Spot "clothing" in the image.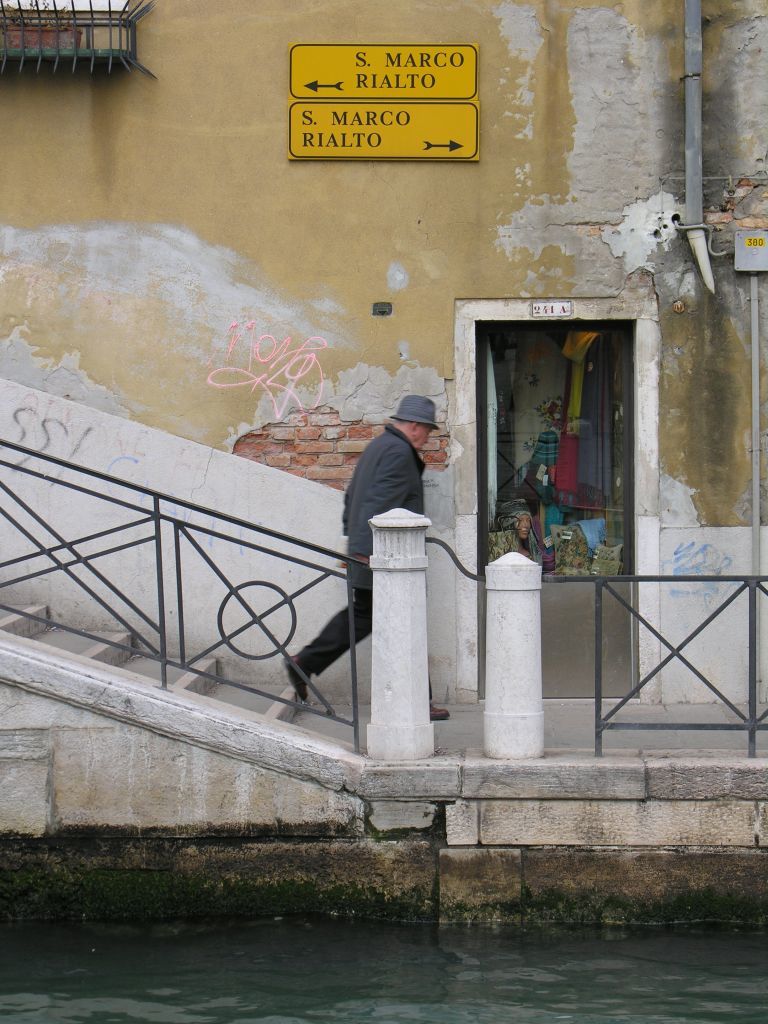
"clothing" found at l=502, t=500, r=555, b=569.
